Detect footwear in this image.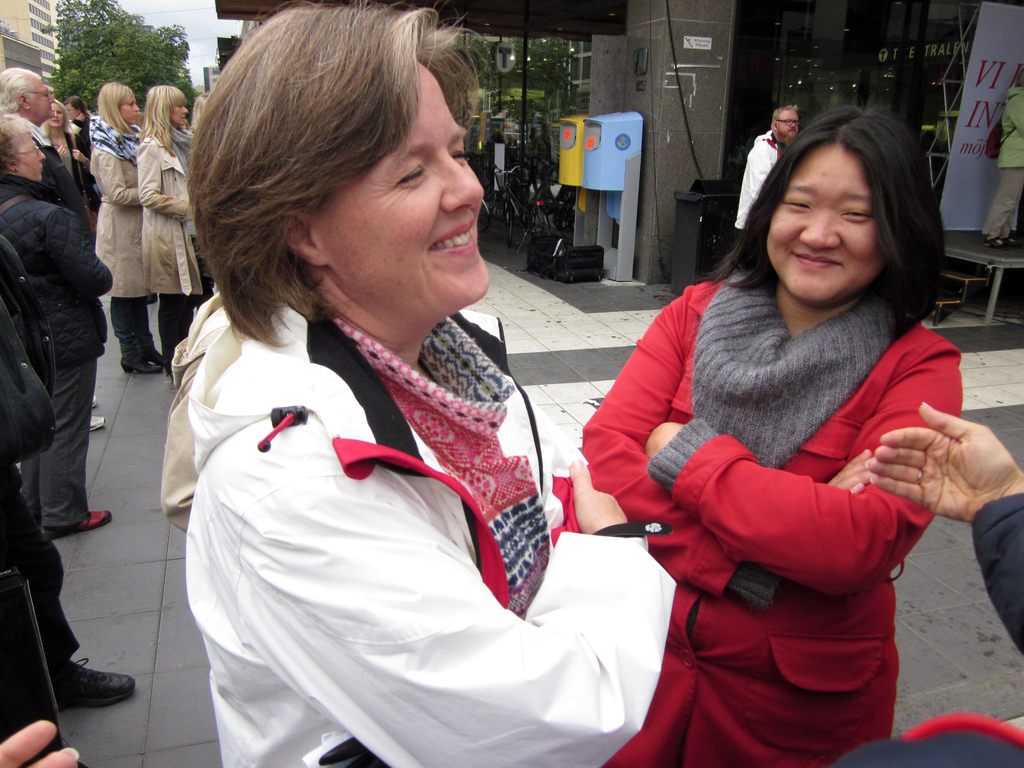
Detection: rect(89, 415, 110, 428).
